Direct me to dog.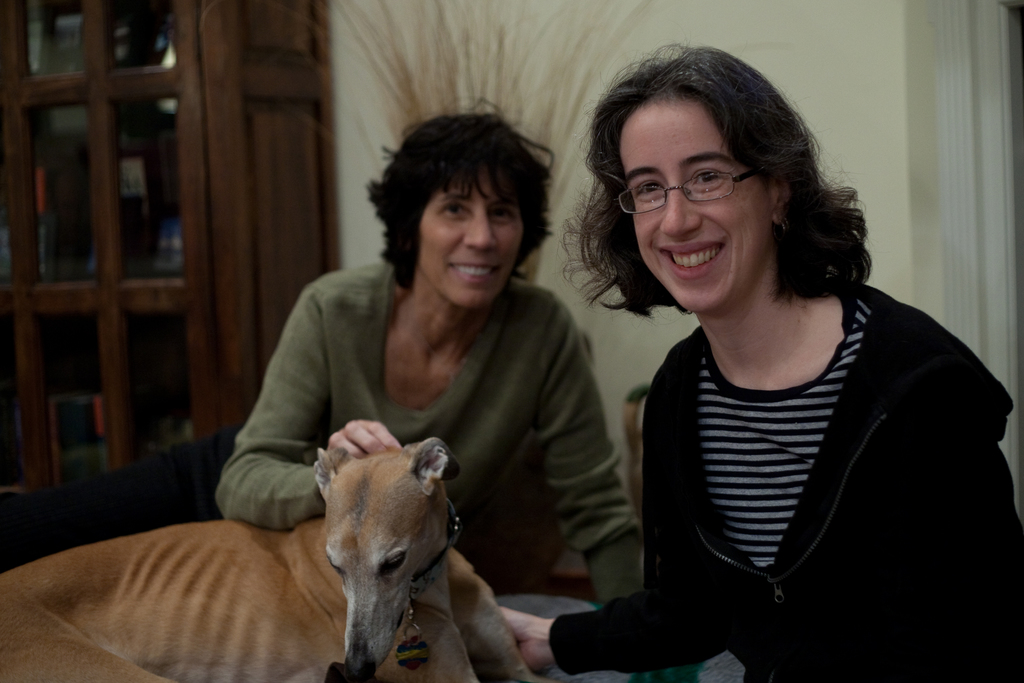
Direction: [0, 440, 481, 682].
